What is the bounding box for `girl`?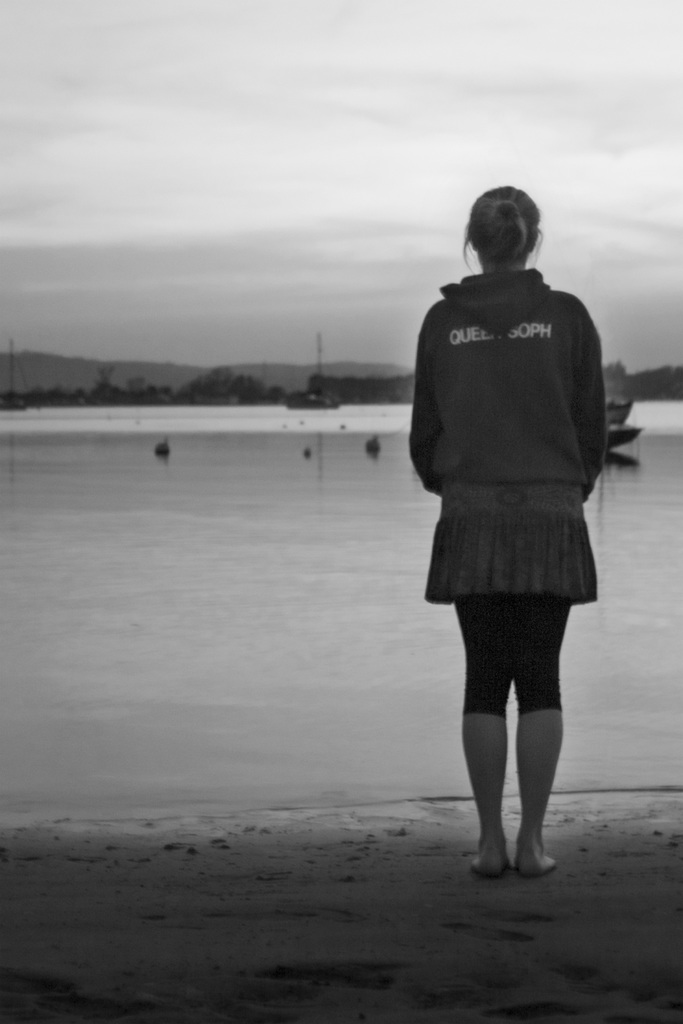
box(406, 184, 605, 886).
